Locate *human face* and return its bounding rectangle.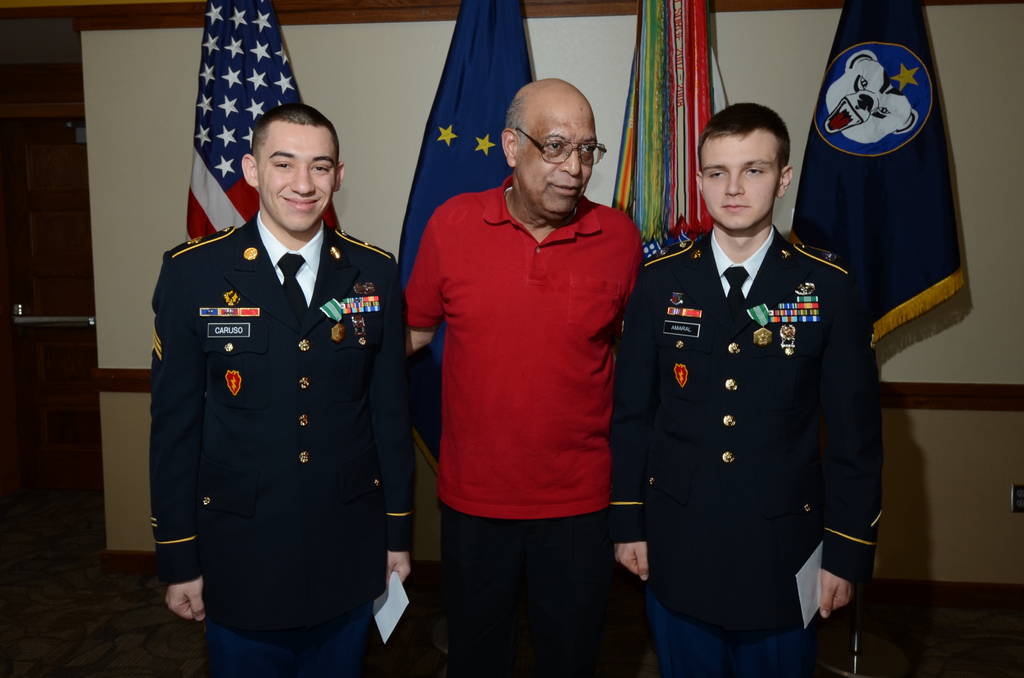
crop(260, 125, 335, 234).
